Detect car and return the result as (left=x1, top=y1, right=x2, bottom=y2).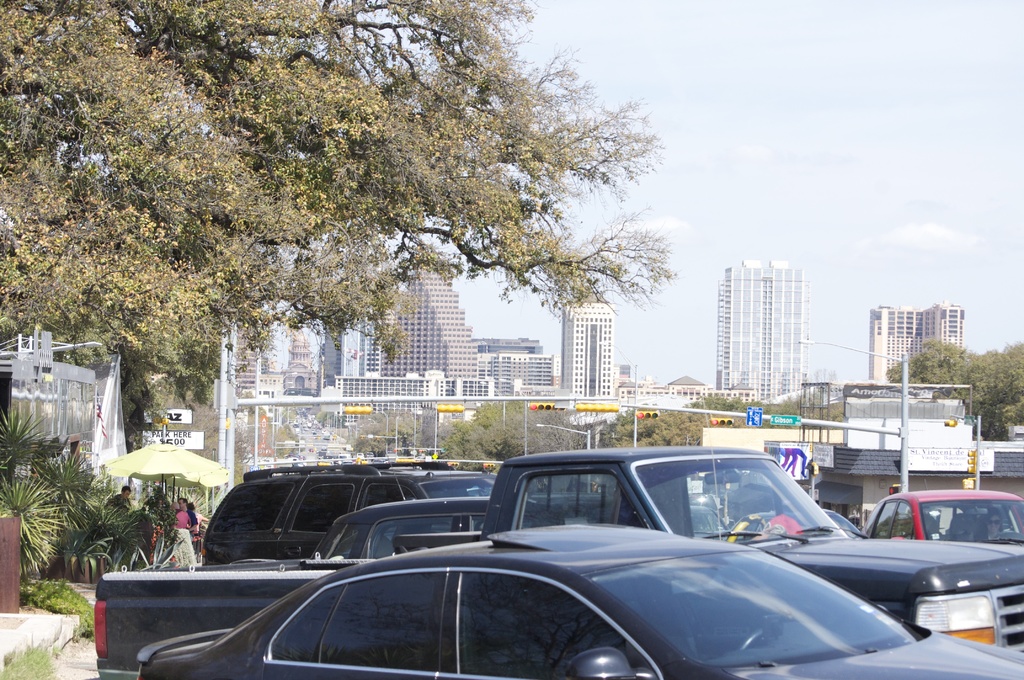
(left=200, top=457, right=500, bottom=571).
